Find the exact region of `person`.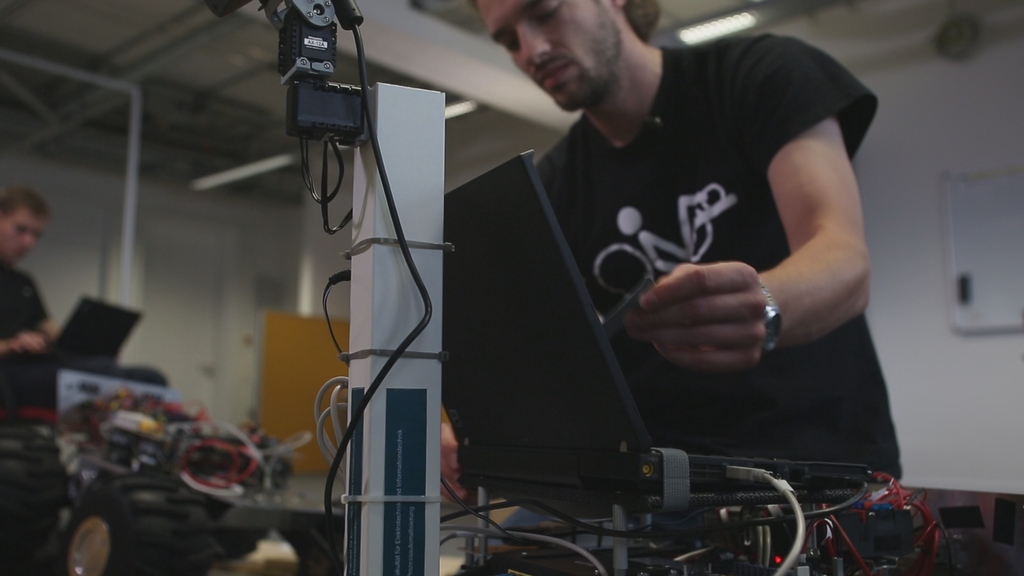
Exact region: {"x1": 461, "y1": 0, "x2": 881, "y2": 524}.
